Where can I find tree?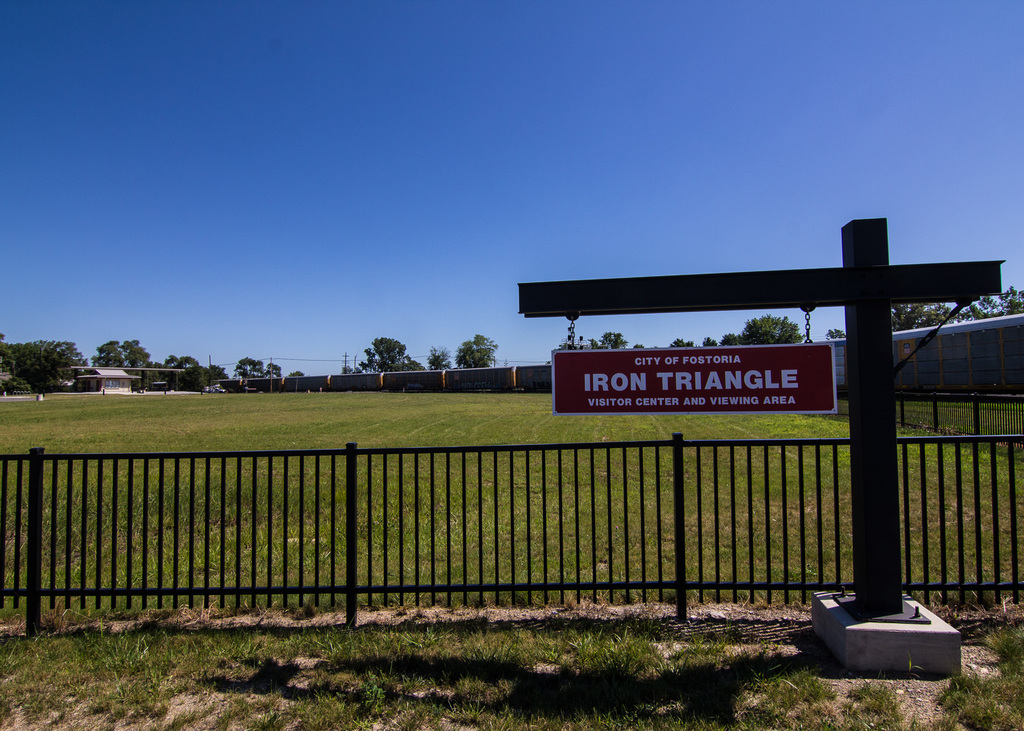
You can find it at (left=561, top=335, right=589, bottom=353).
